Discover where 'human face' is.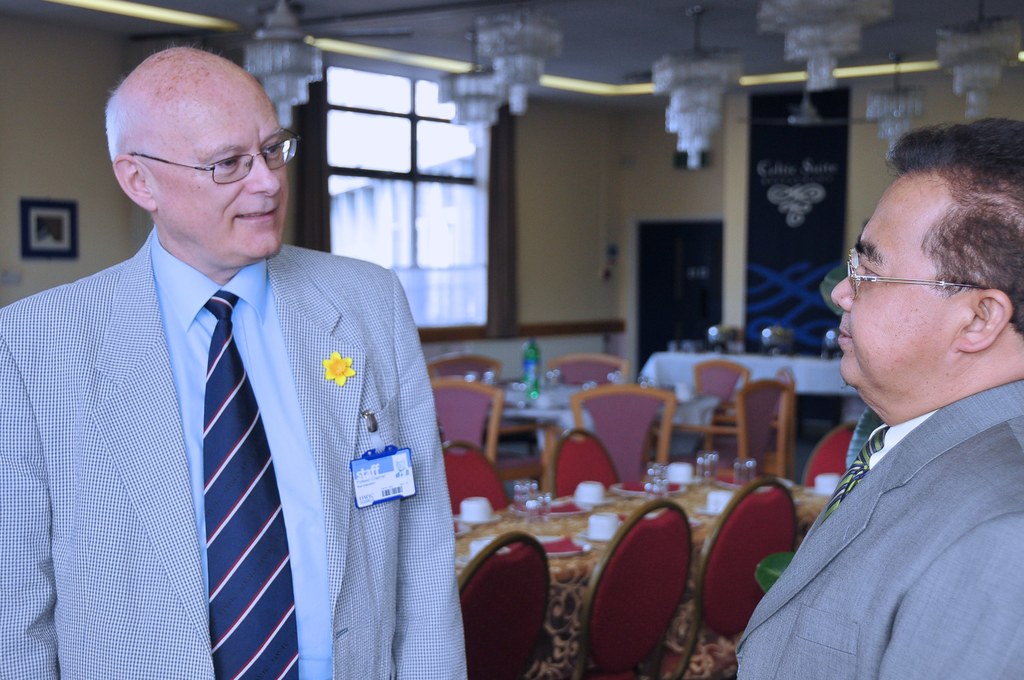
Discovered at 836,178,949,394.
